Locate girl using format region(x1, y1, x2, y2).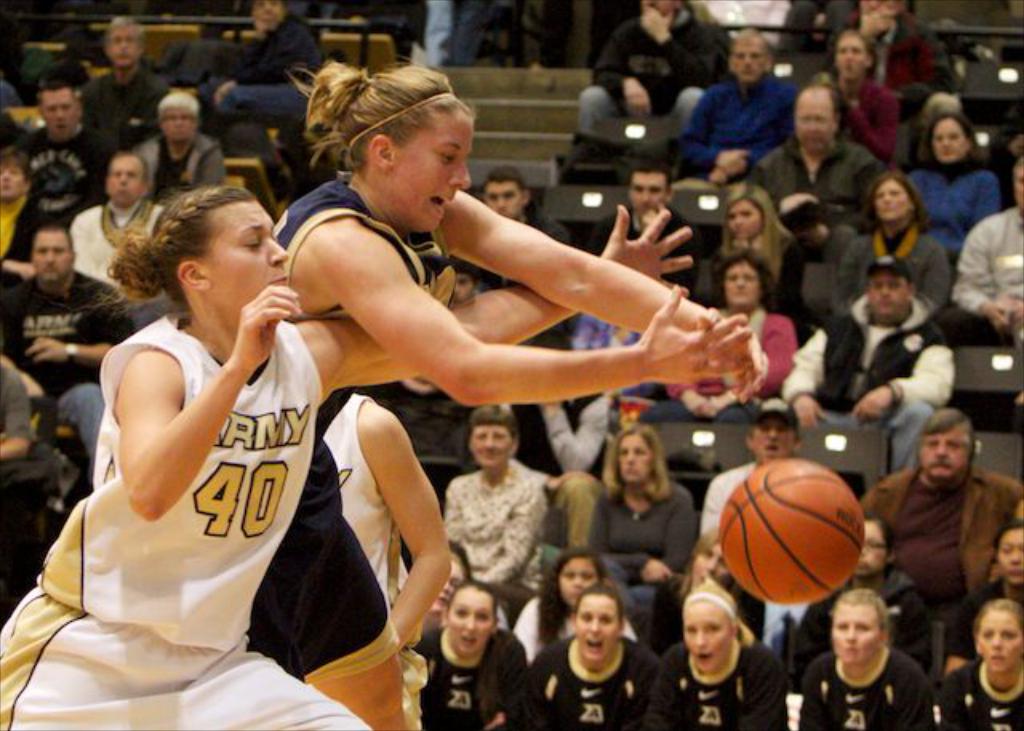
region(517, 537, 637, 651).
